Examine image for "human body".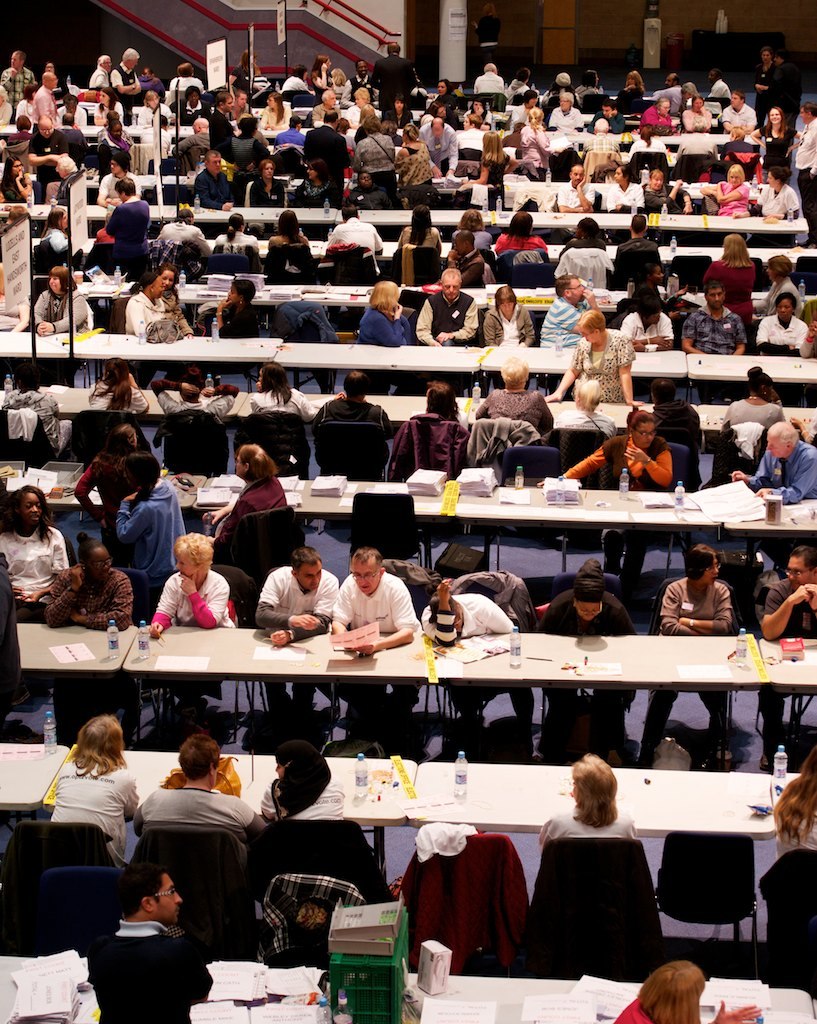
Examination result: box=[646, 576, 735, 766].
